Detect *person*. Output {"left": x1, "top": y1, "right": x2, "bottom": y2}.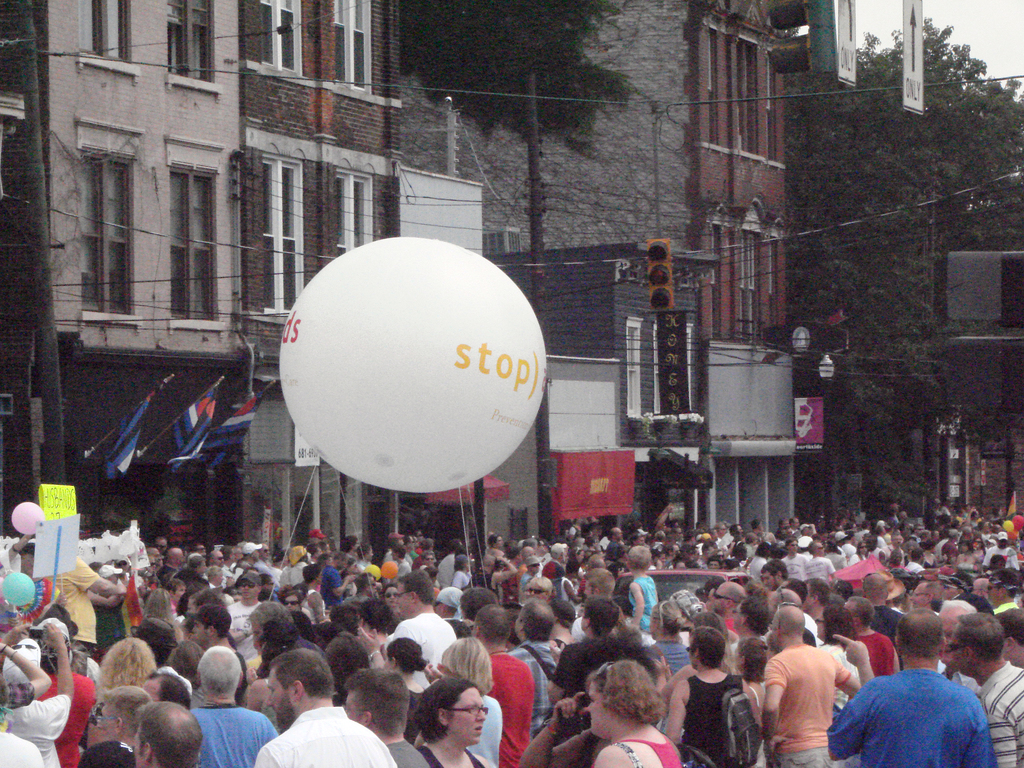
{"left": 77, "top": 733, "right": 141, "bottom": 767}.
